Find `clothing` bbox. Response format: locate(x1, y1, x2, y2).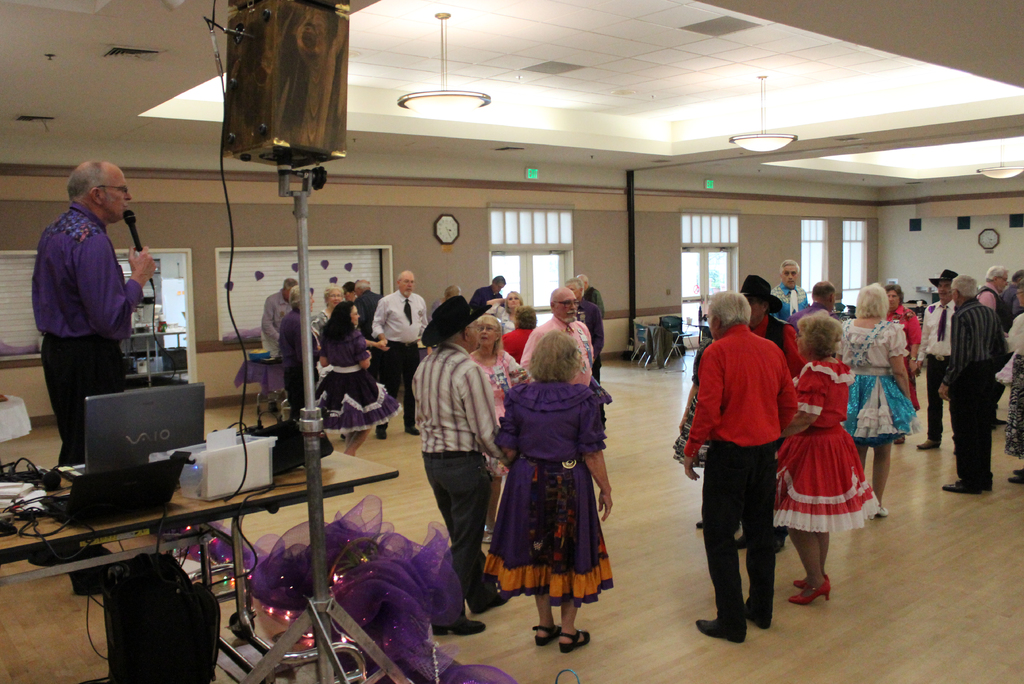
locate(484, 377, 619, 610).
